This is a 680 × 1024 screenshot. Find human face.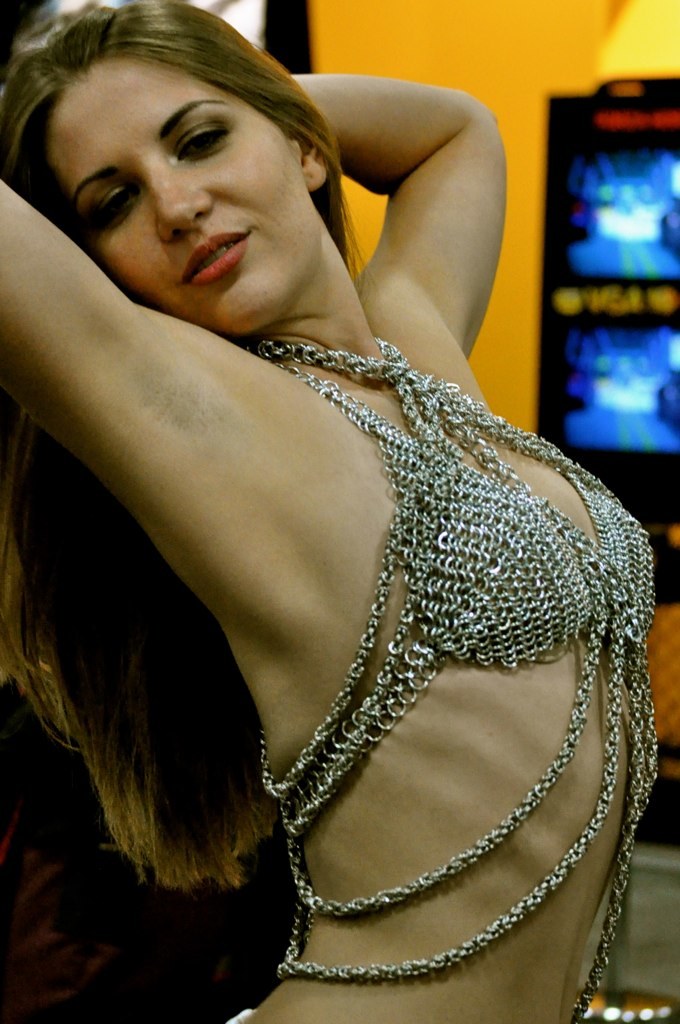
Bounding box: 49 56 313 329.
